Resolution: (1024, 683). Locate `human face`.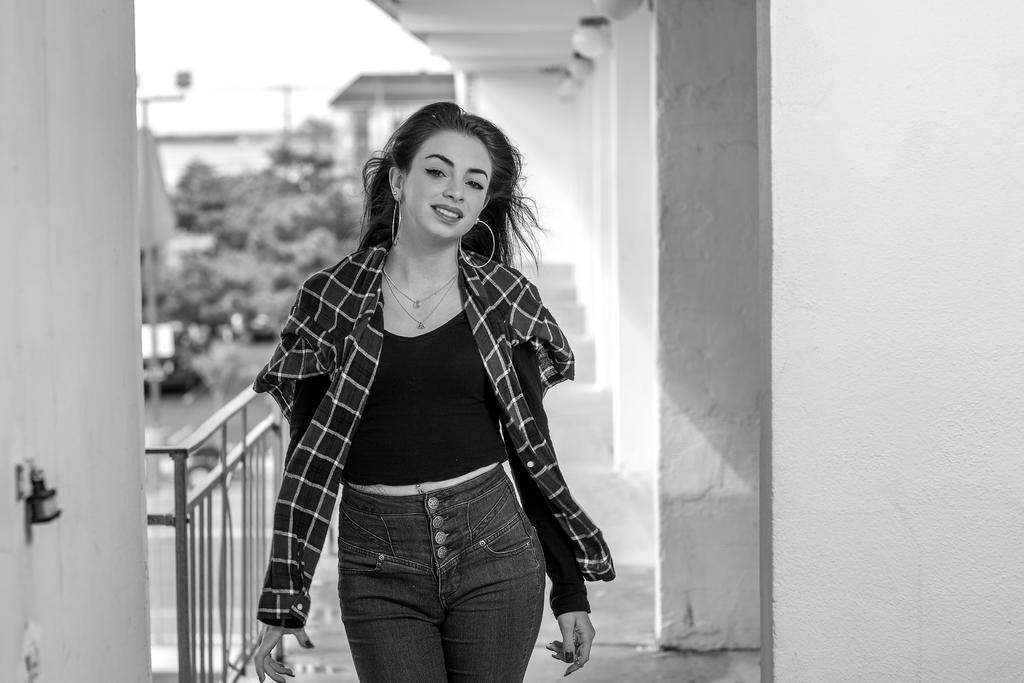
388, 117, 500, 235.
